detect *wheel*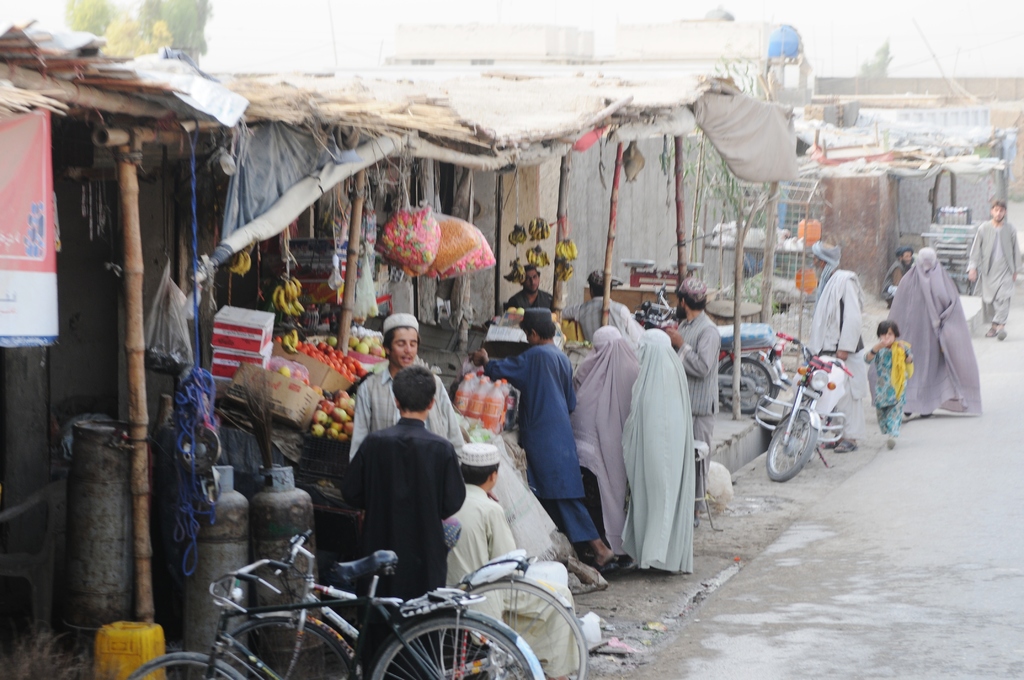
[x1=762, y1=412, x2=816, y2=482]
